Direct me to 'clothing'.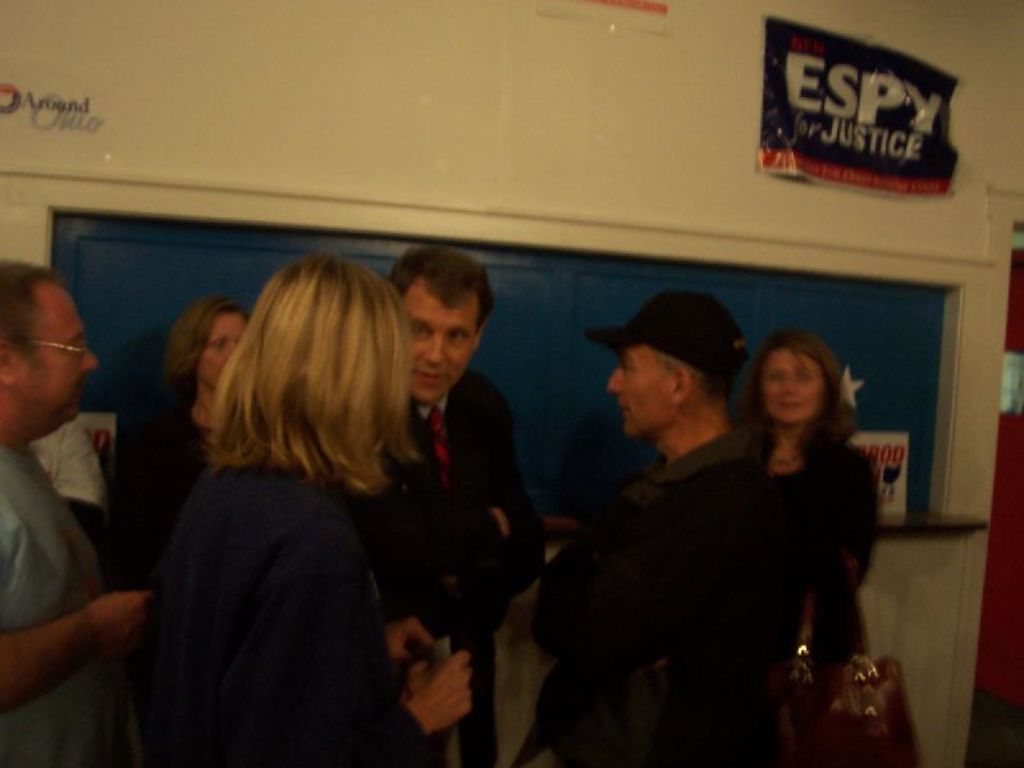
Direction: [x1=108, y1=380, x2=212, y2=767].
